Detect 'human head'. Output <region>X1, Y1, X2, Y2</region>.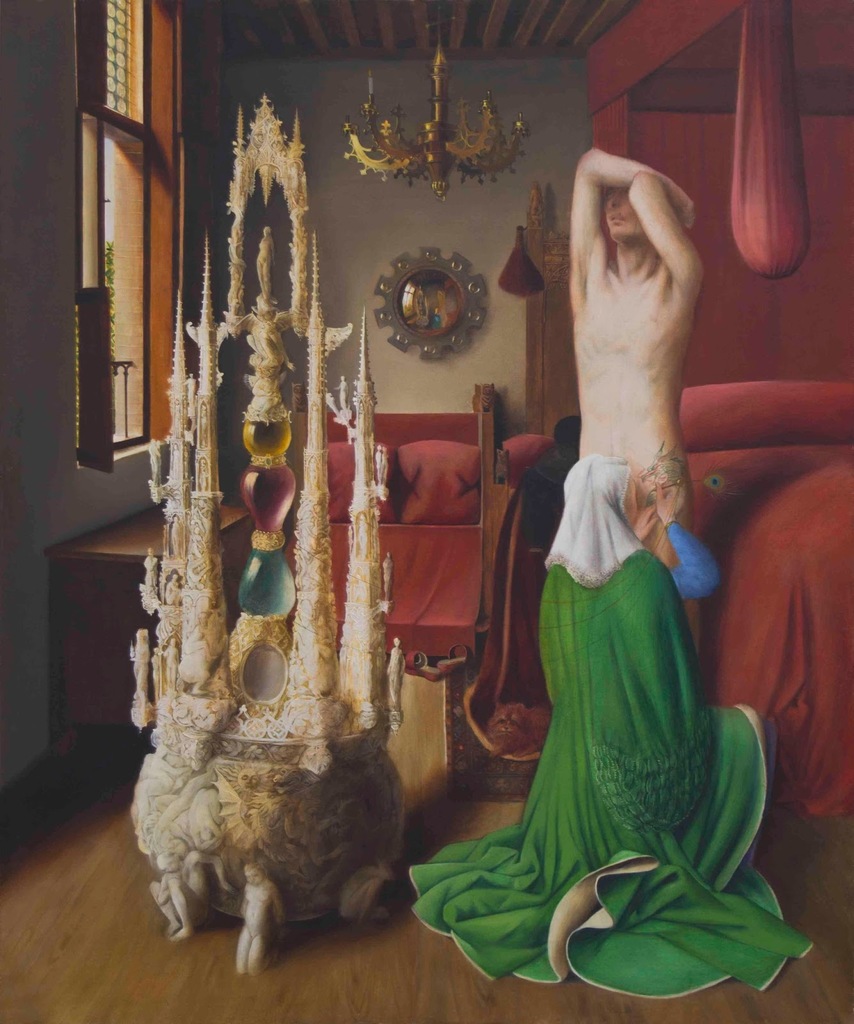
<region>601, 189, 645, 241</region>.
